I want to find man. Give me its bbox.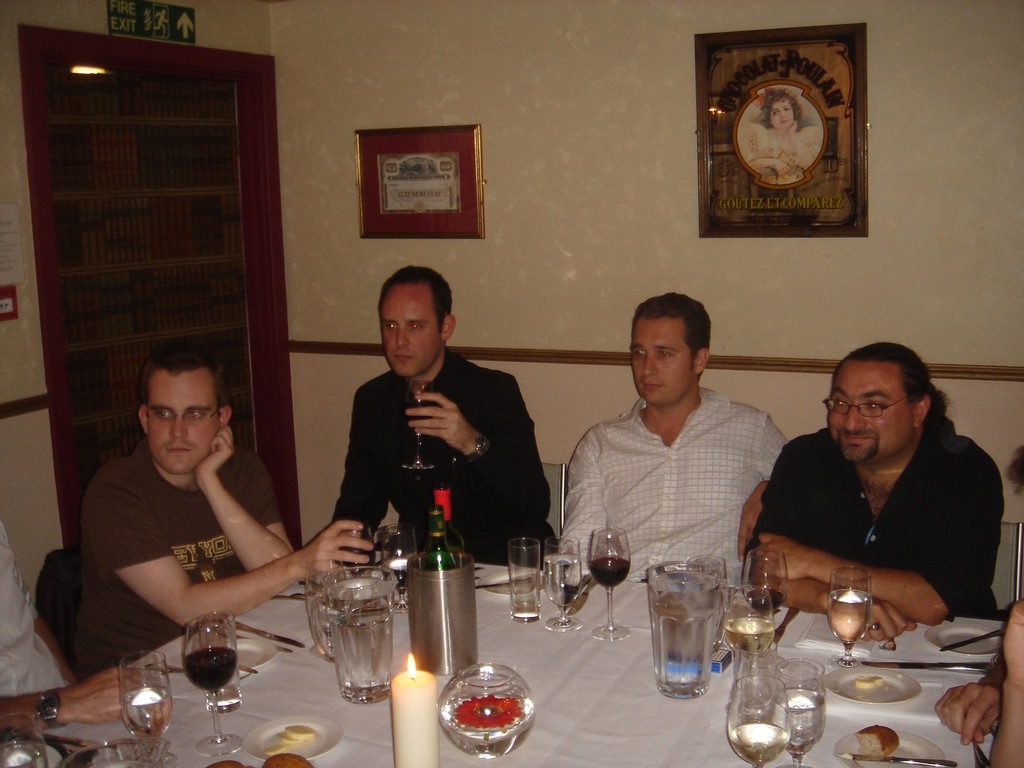
70/342/374/685.
